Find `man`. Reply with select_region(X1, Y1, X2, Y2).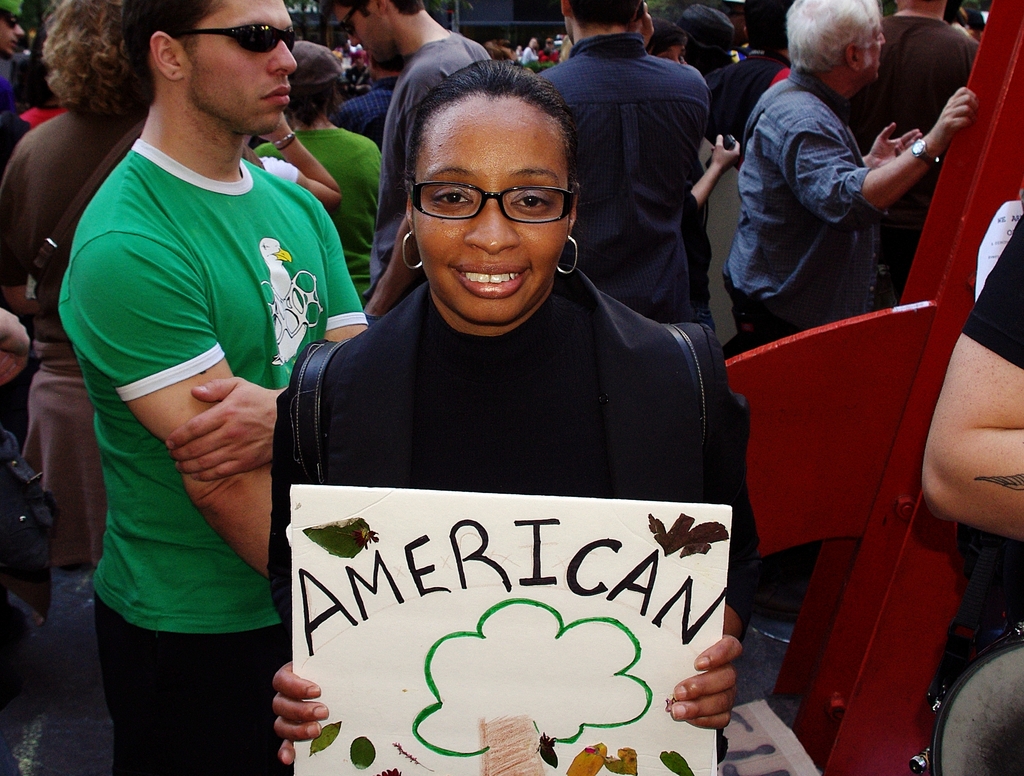
select_region(323, 0, 495, 328).
